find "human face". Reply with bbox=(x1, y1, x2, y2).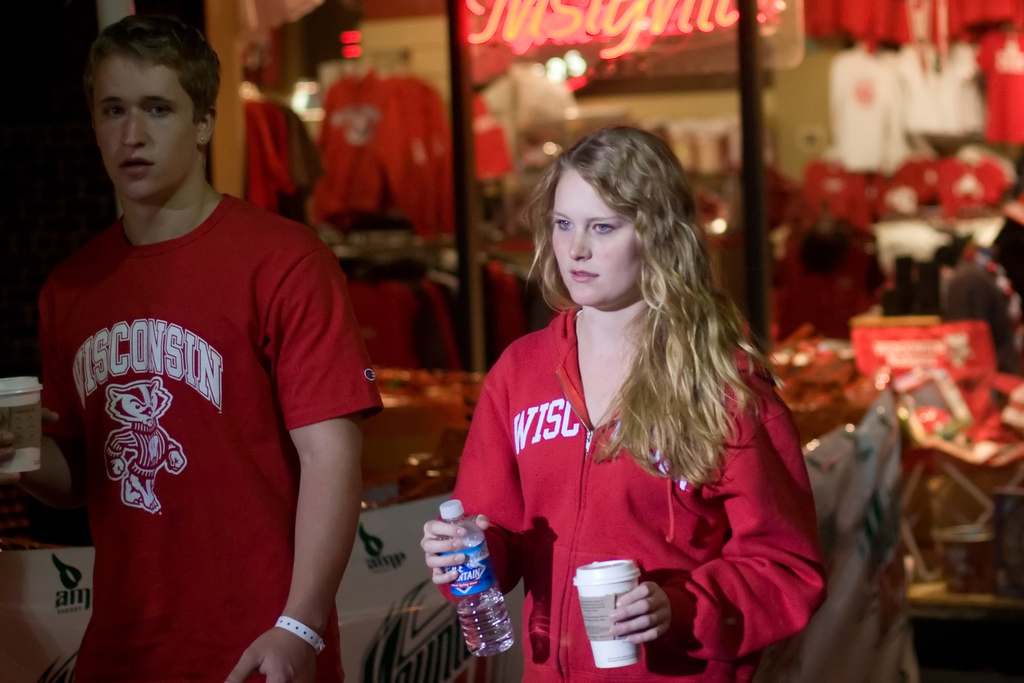
bbox=(551, 172, 639, 304).
